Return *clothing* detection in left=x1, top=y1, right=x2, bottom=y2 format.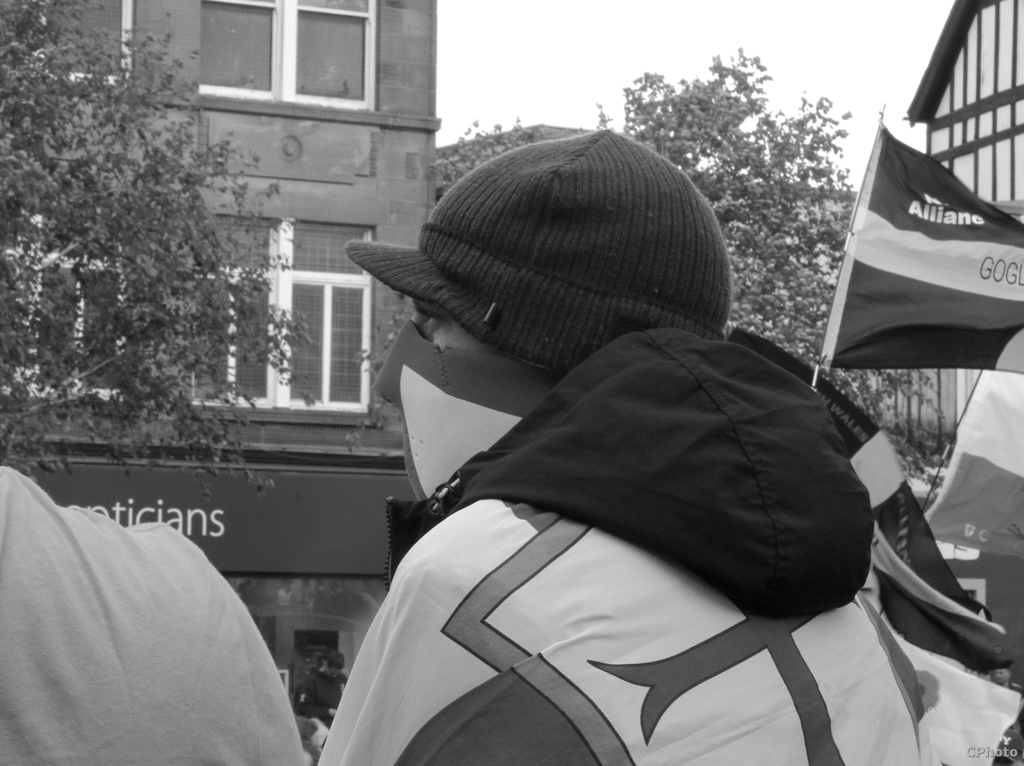
left=246, top=196, right=941, bottom=765.
